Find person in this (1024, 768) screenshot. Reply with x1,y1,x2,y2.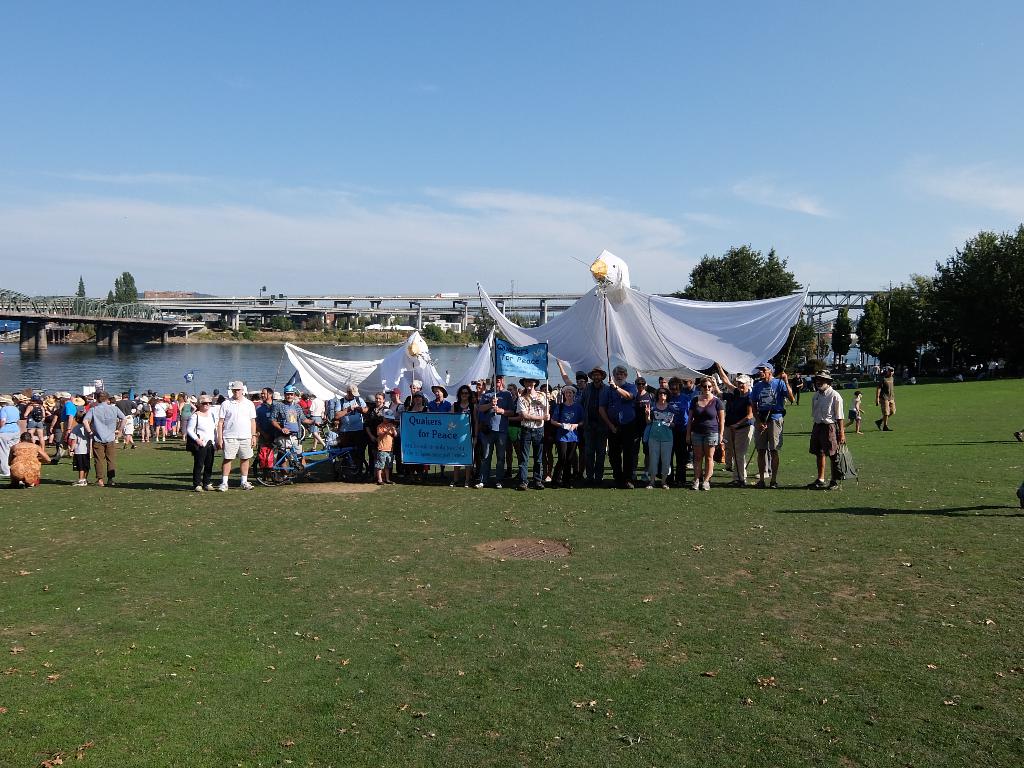
184,394,218,496.
